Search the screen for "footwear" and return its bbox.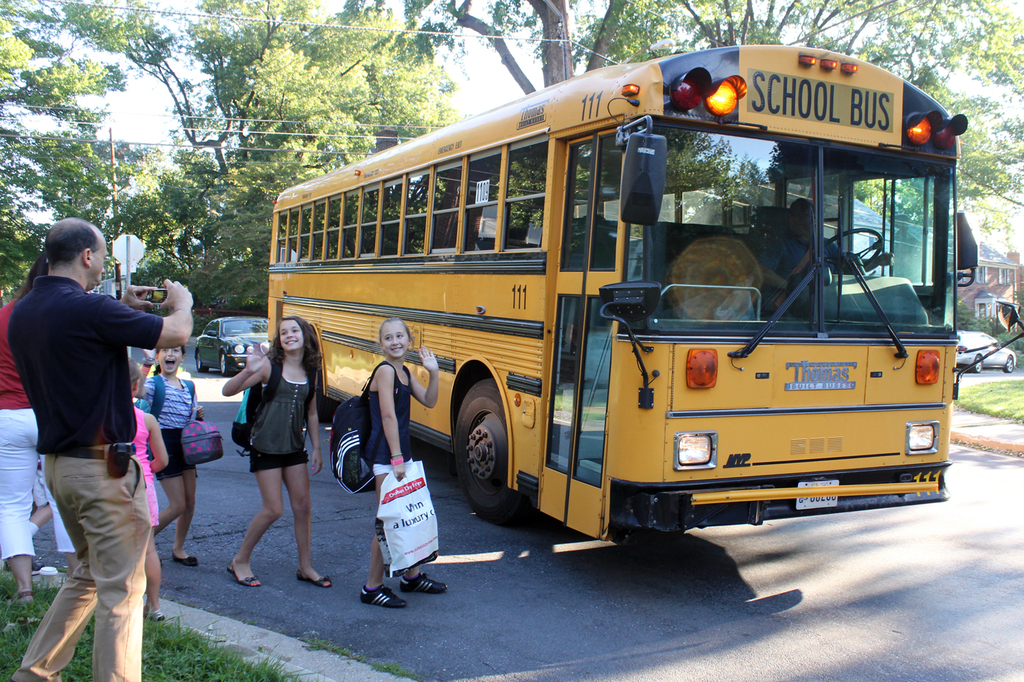
Found: l=297, t=575, r=327, b=589.
